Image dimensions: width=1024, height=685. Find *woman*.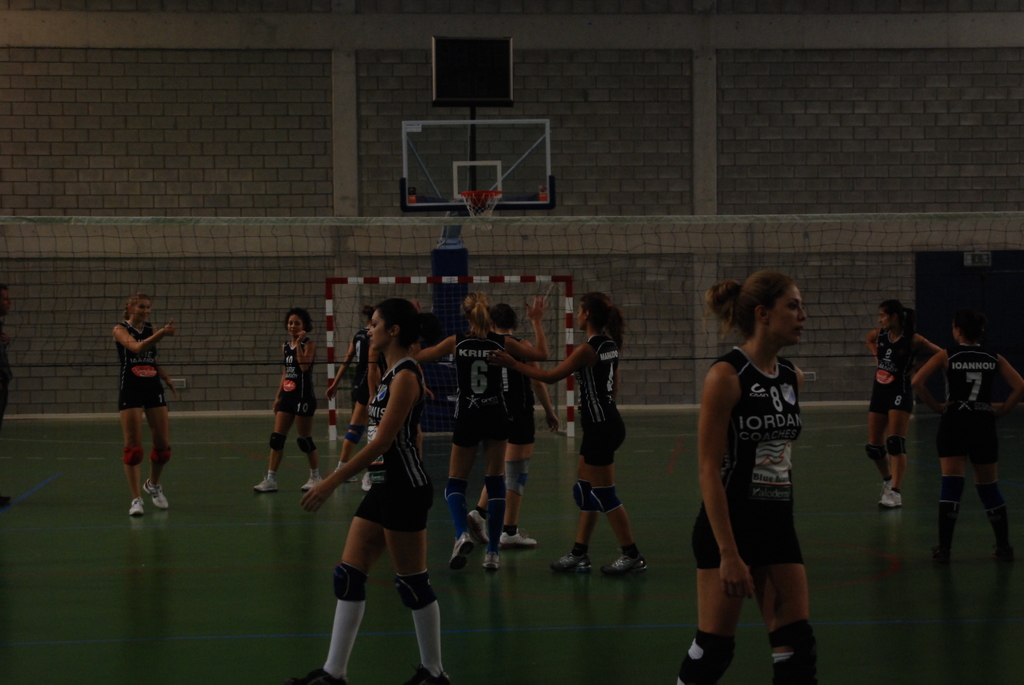
<bbox>676, 278, 824, 656</bbox>.
